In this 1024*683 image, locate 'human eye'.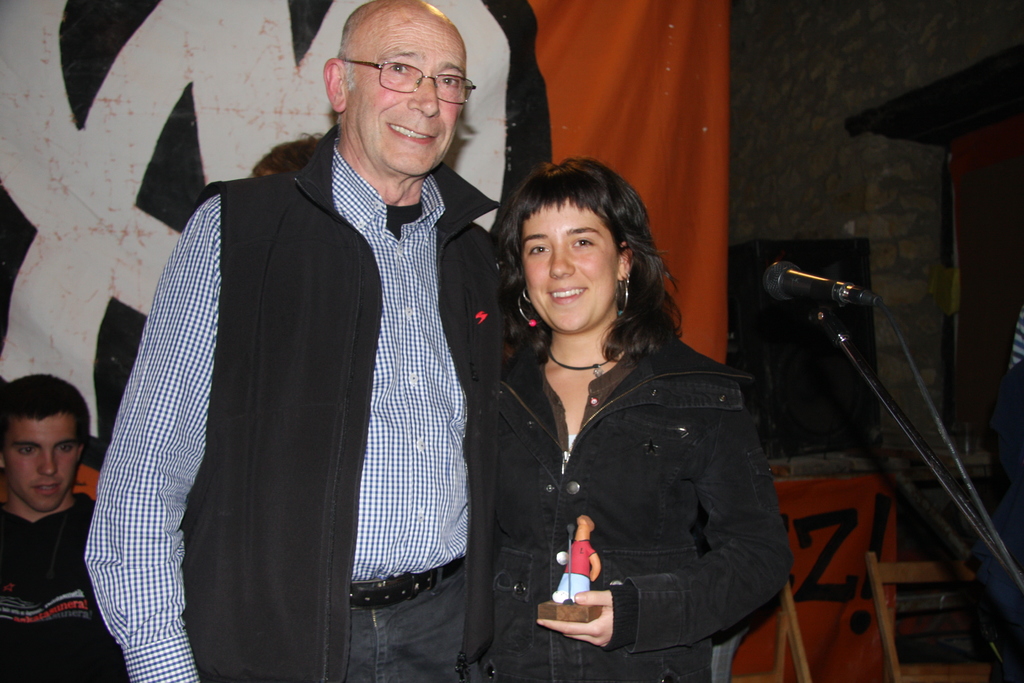
Bounding box: crop(438, 74, 461, 89).
